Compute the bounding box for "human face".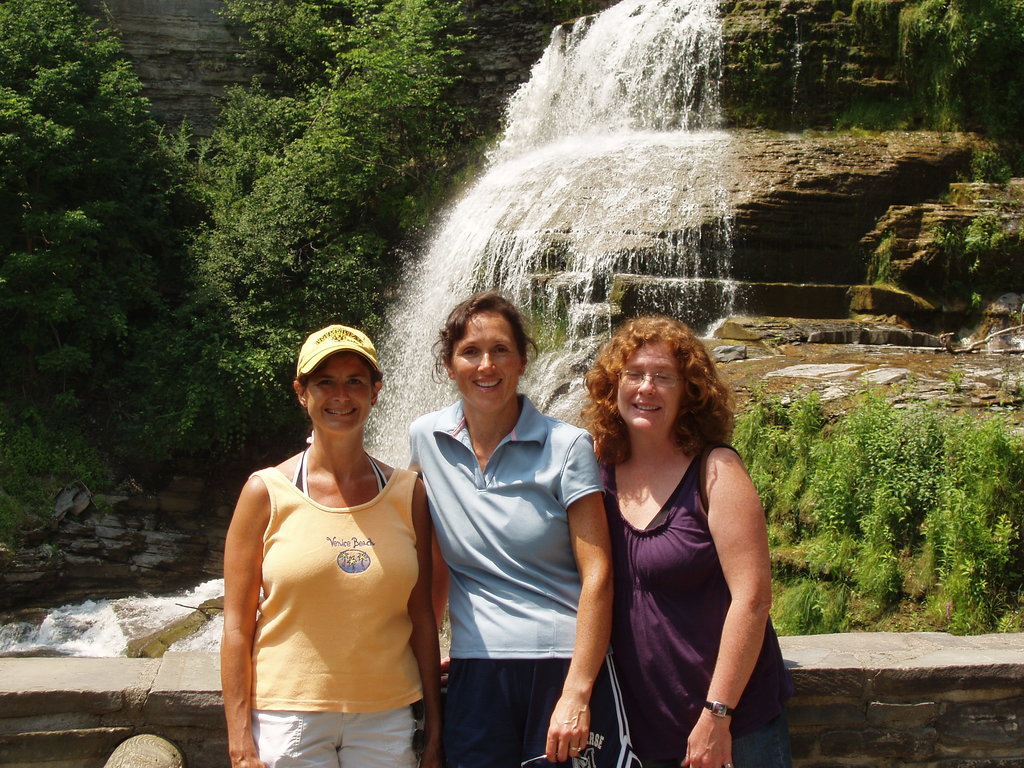
pyautogui.locateOnScreen(452, 312, 520, 412).
